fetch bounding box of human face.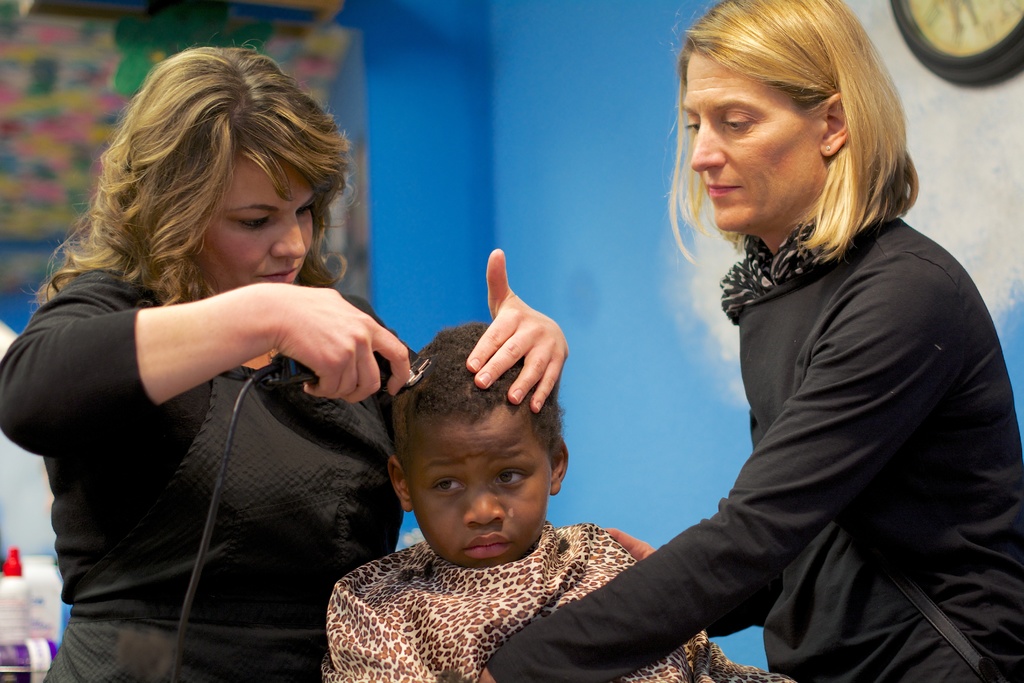
Bbox: (415, 415, 547, 569).
